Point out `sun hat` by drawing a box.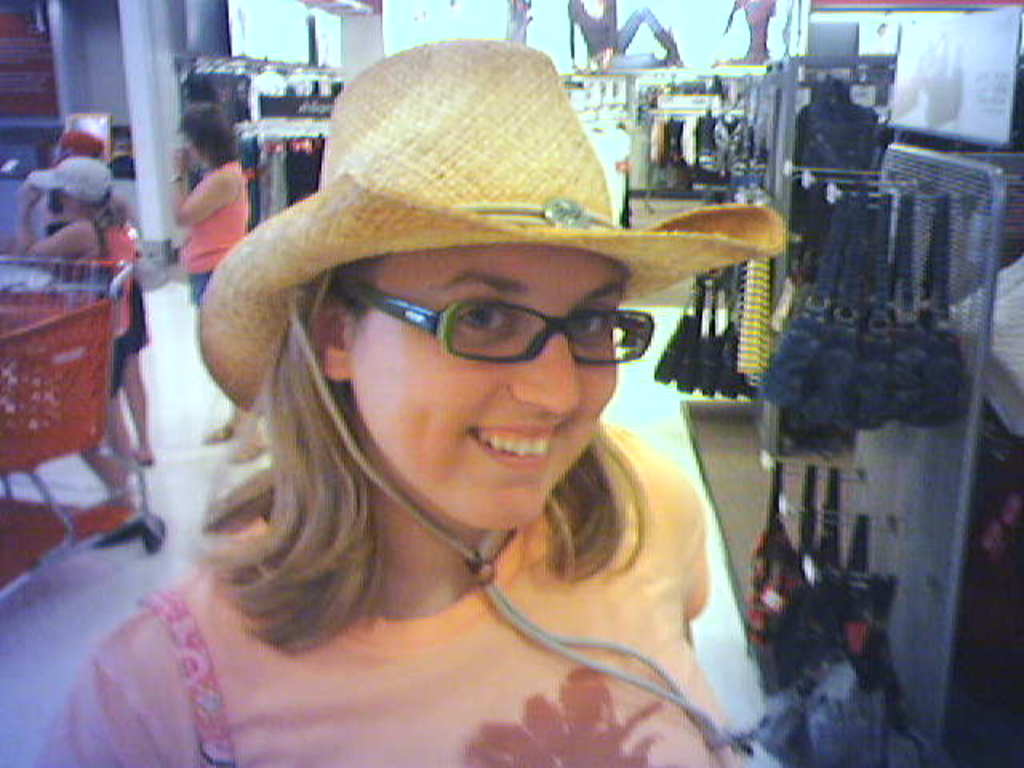
pyautogui.locateOnScreen(195, 35, 795, 744).
